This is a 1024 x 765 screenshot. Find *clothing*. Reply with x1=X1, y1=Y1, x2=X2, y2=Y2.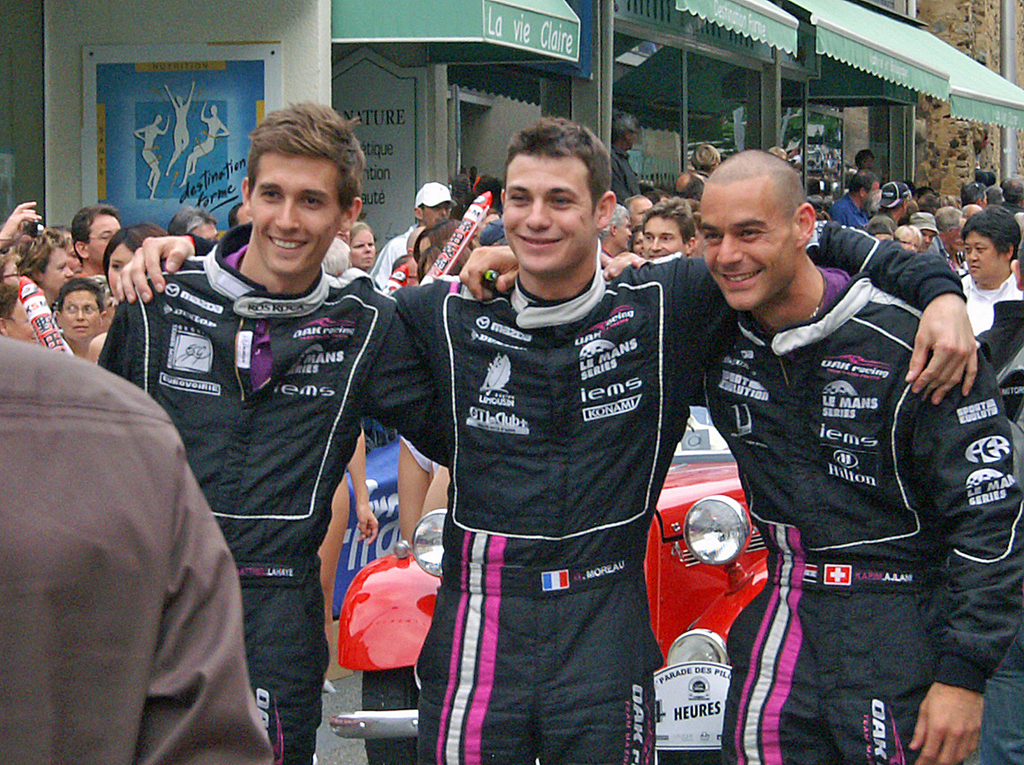
x1=697, y1=260, x2=1023, y2=764.
